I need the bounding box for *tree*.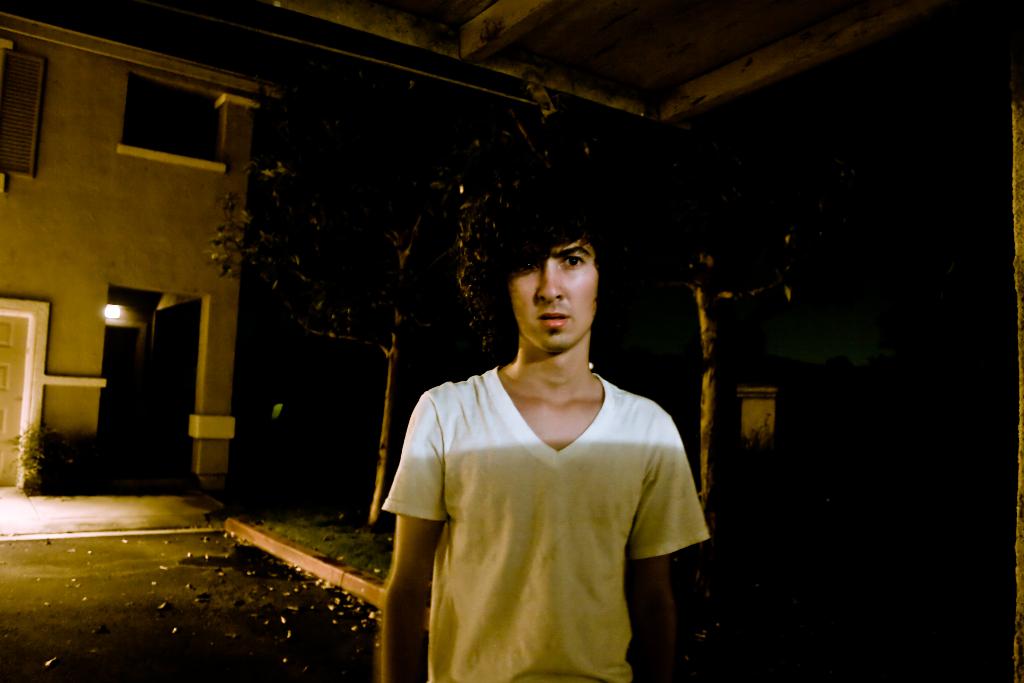
Here it is: <bbox>206, 82, 464, 526</bbox>.
